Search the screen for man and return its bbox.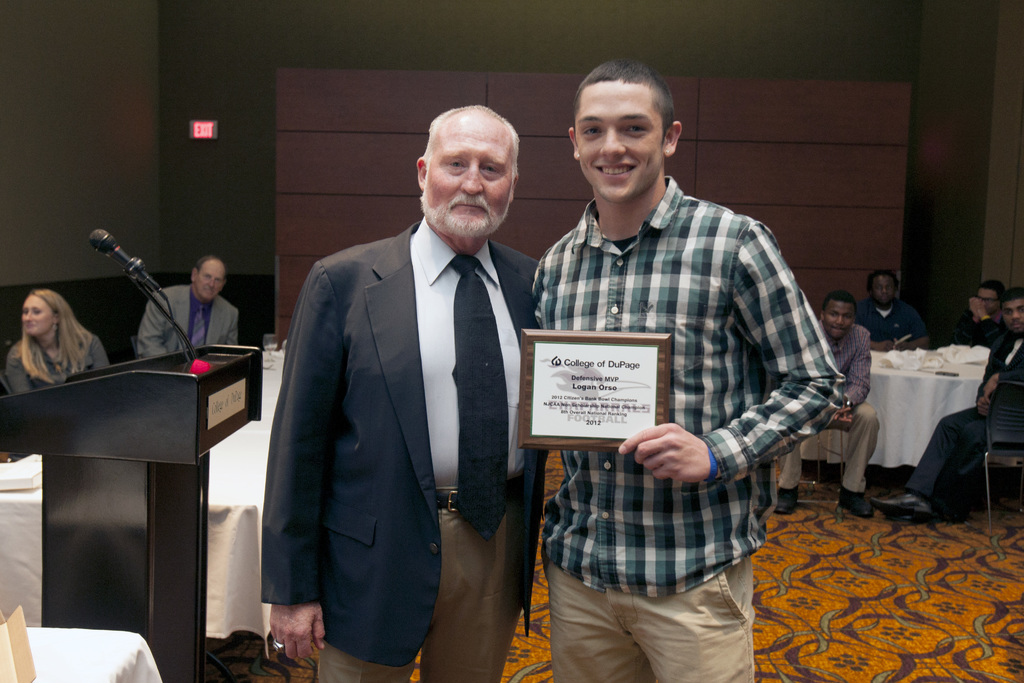
Found: x1=250, y1=97, x2=552, y2=676.
